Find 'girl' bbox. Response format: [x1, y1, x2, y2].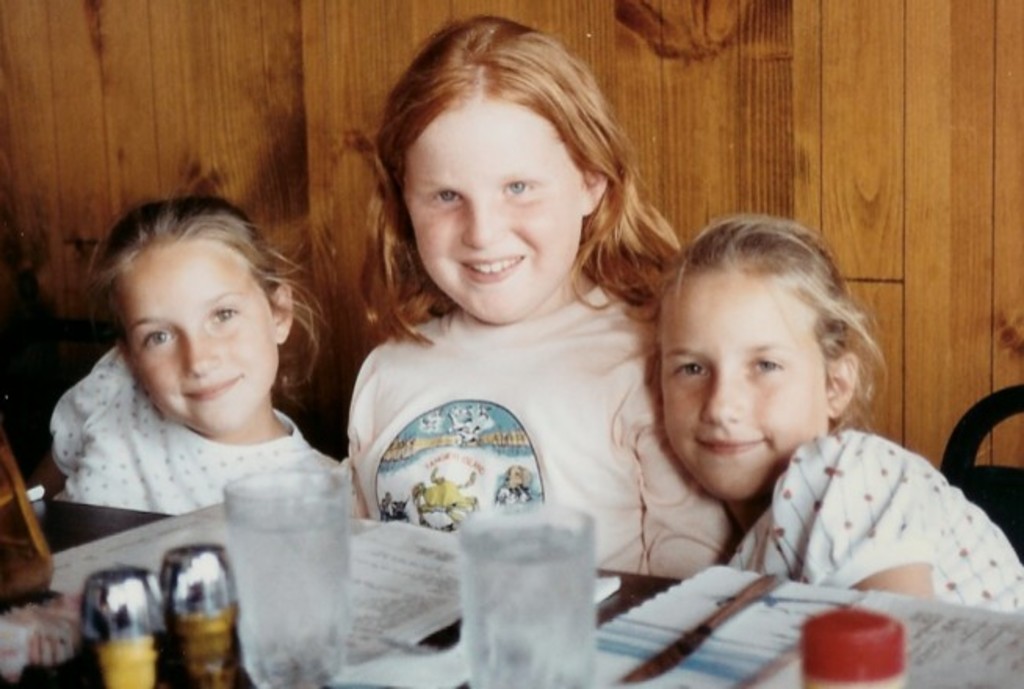
[654, 211, 1022, 617].
